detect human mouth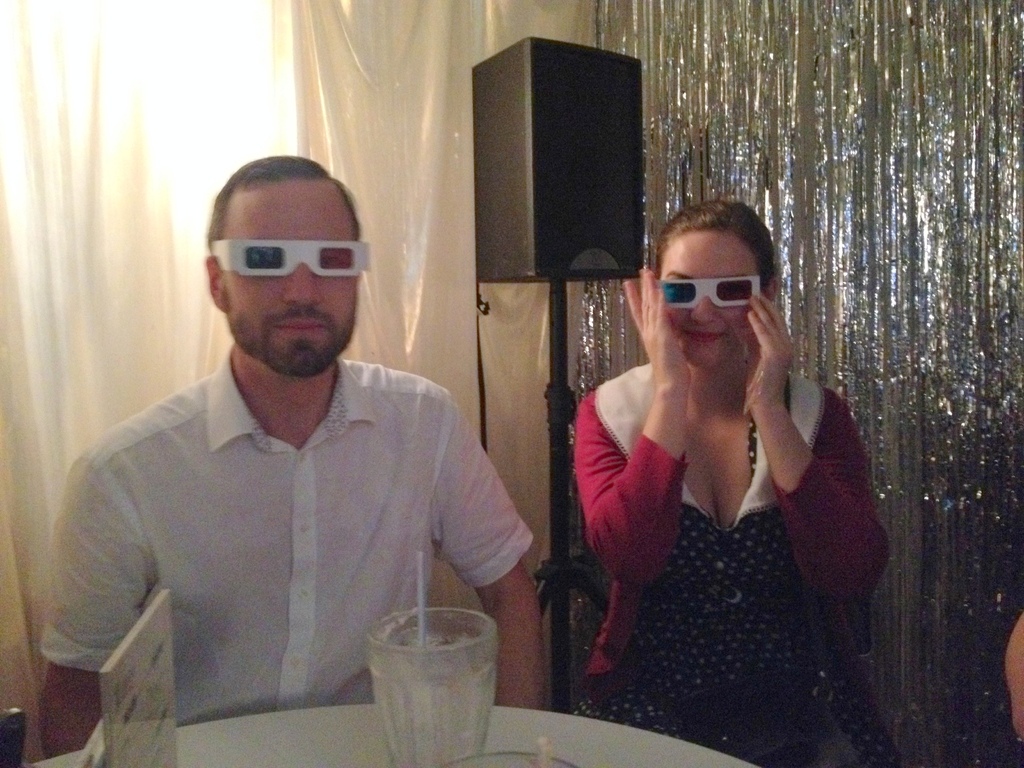
pyautogui.locateOnScreen(687, 329, 723, 340)
